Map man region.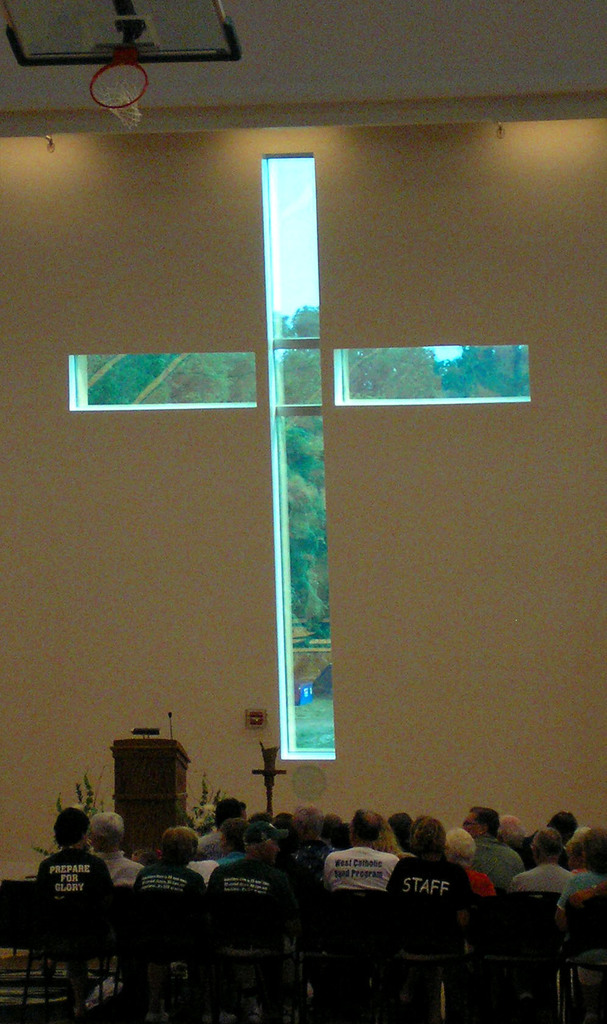
Mapped to (382, 809, 473, 908).
